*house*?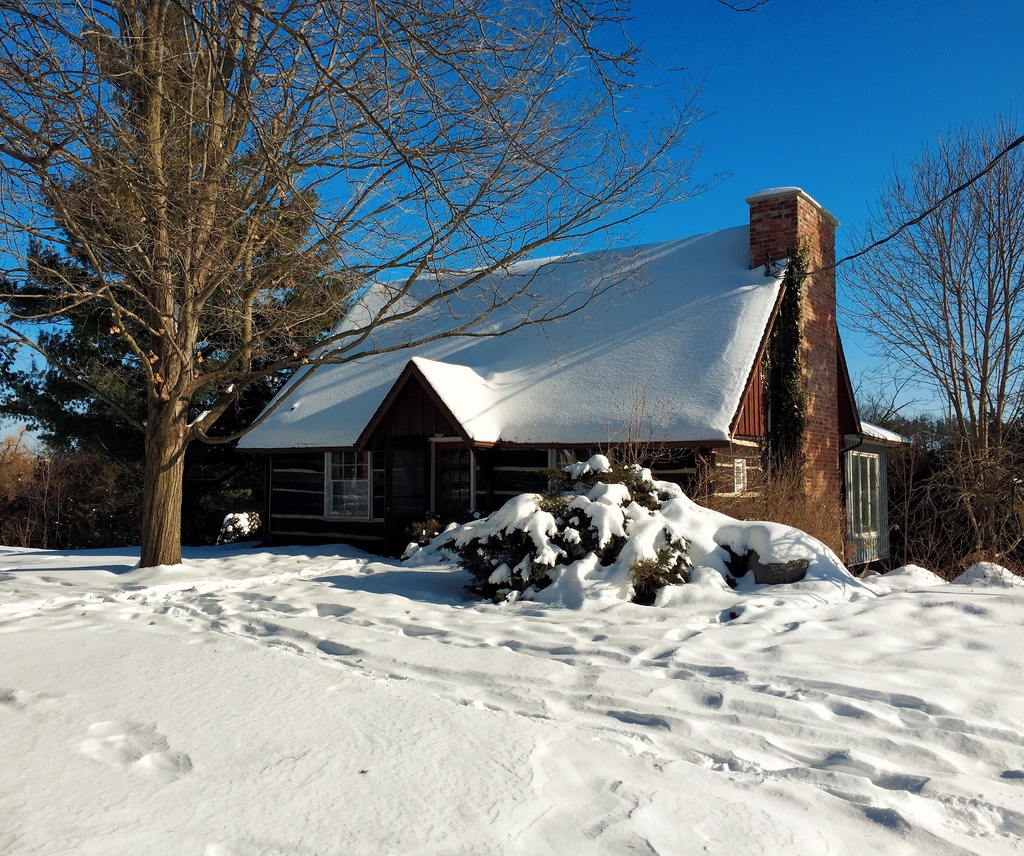
box=[238, 184, 915, 562]
